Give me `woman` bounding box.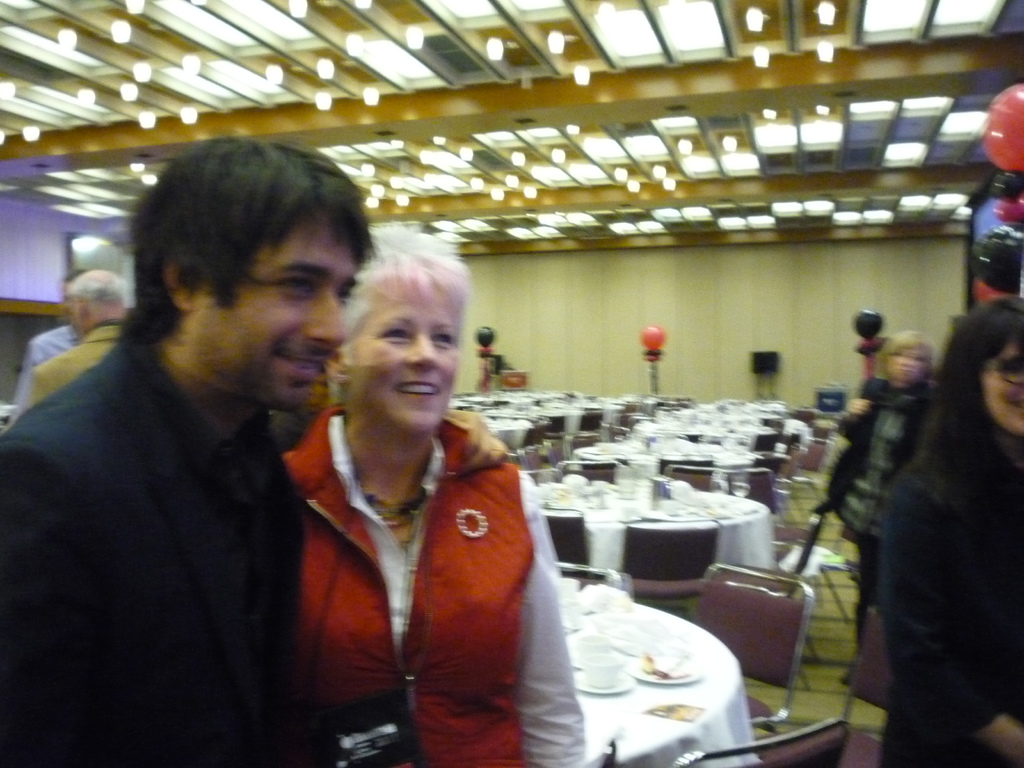
locate(835, 327, 940, 703).
